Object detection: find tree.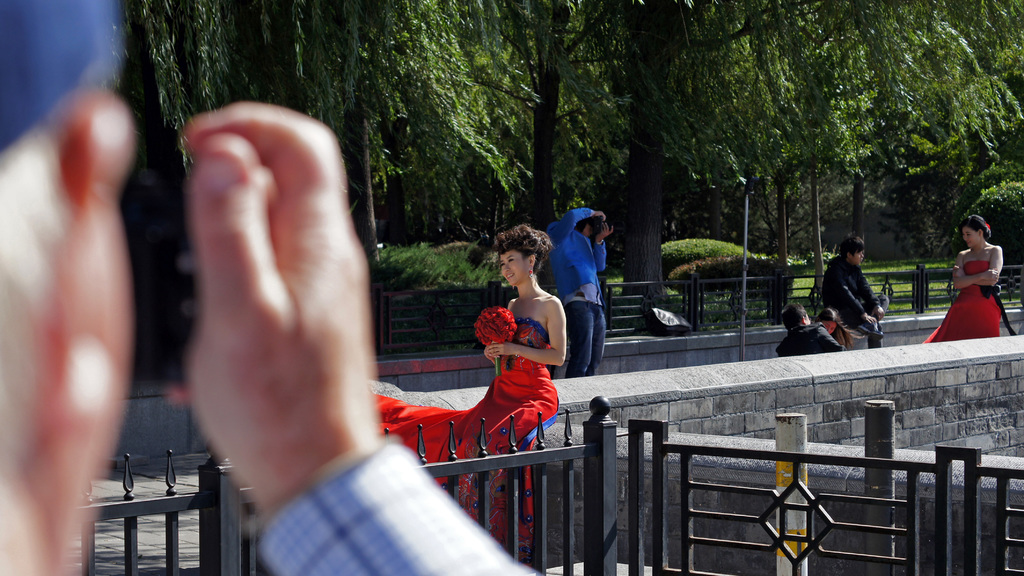
Rect(637, 24, 1021, 250).
